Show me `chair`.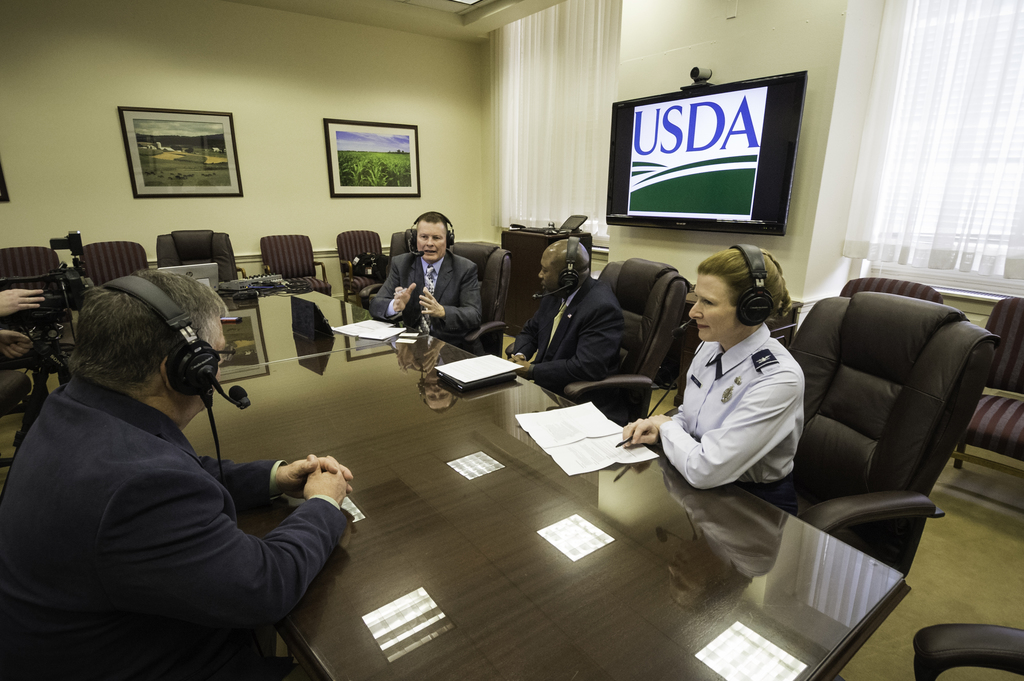
`chair` is here: [259, 234, 333, 298].
